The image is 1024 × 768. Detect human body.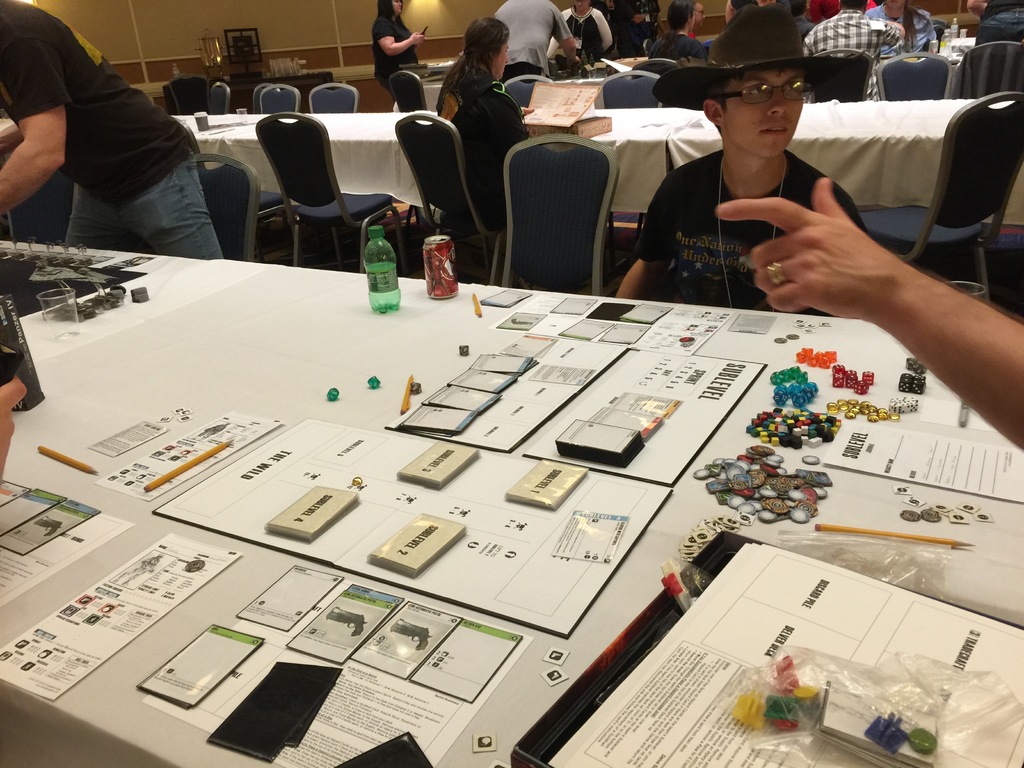
Detection: <region>367, 0, 416, 113</region>.
